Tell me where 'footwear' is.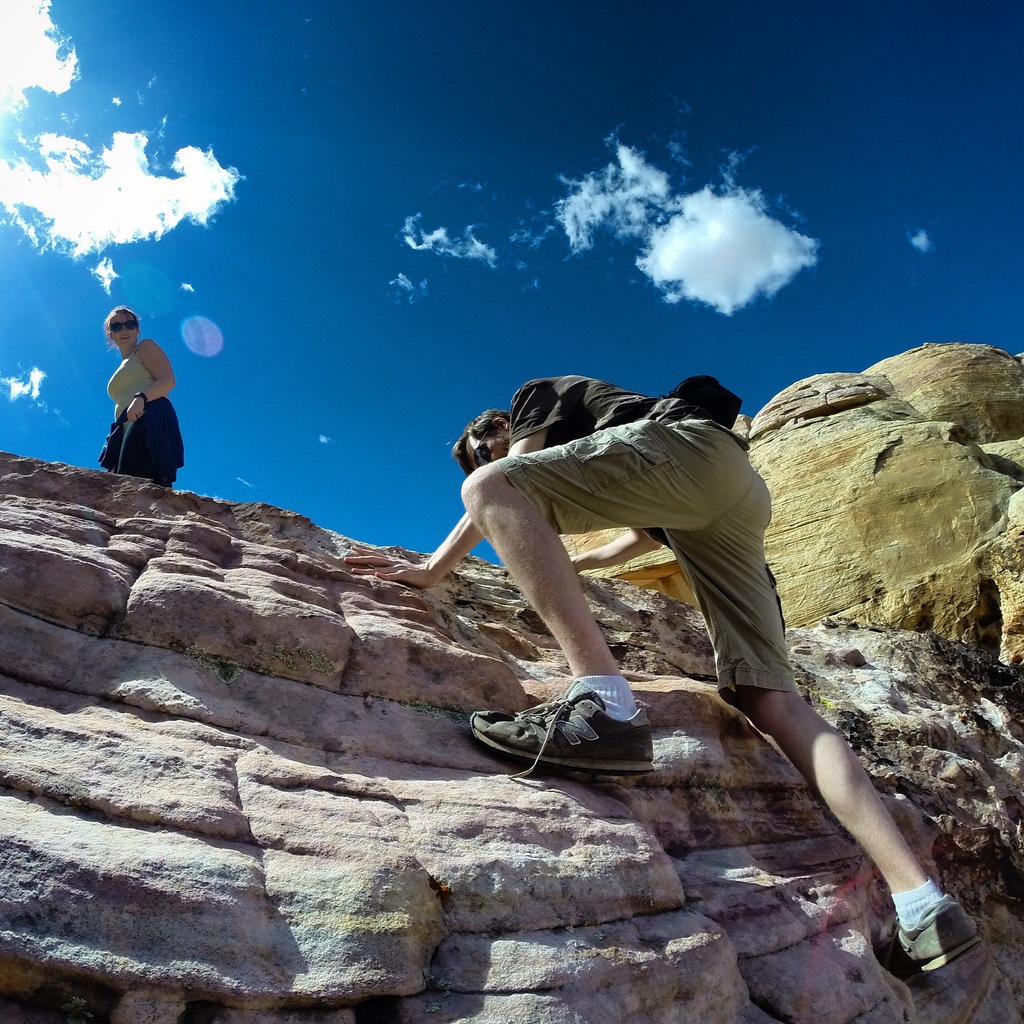
'footwear' is at BBox(490, 692, 682, 778).
